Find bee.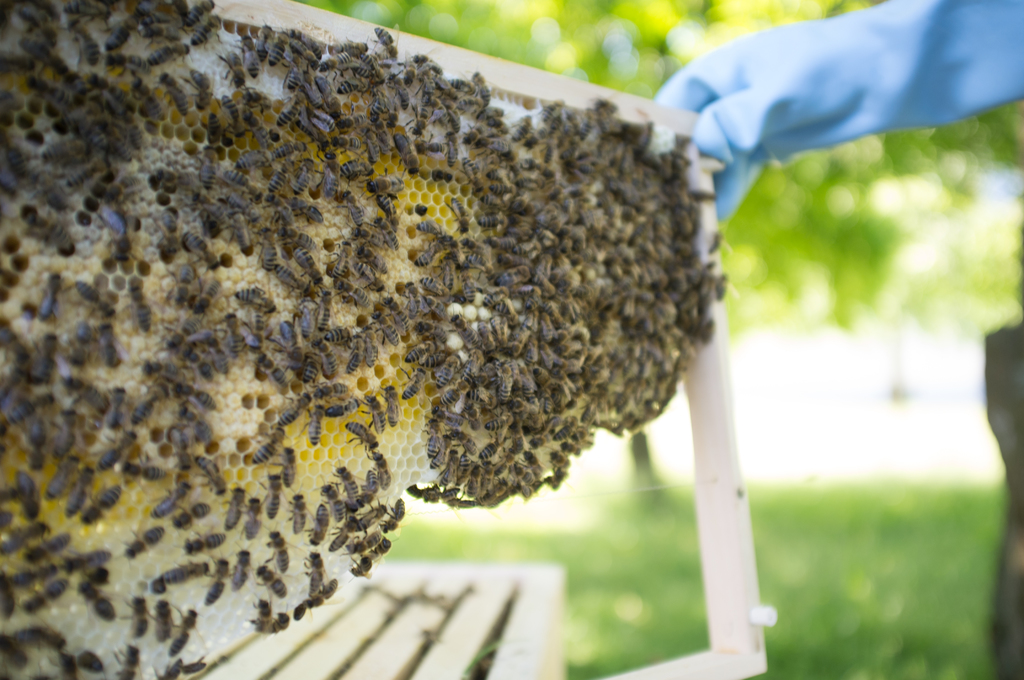
region(363, 22, 400, 61).
